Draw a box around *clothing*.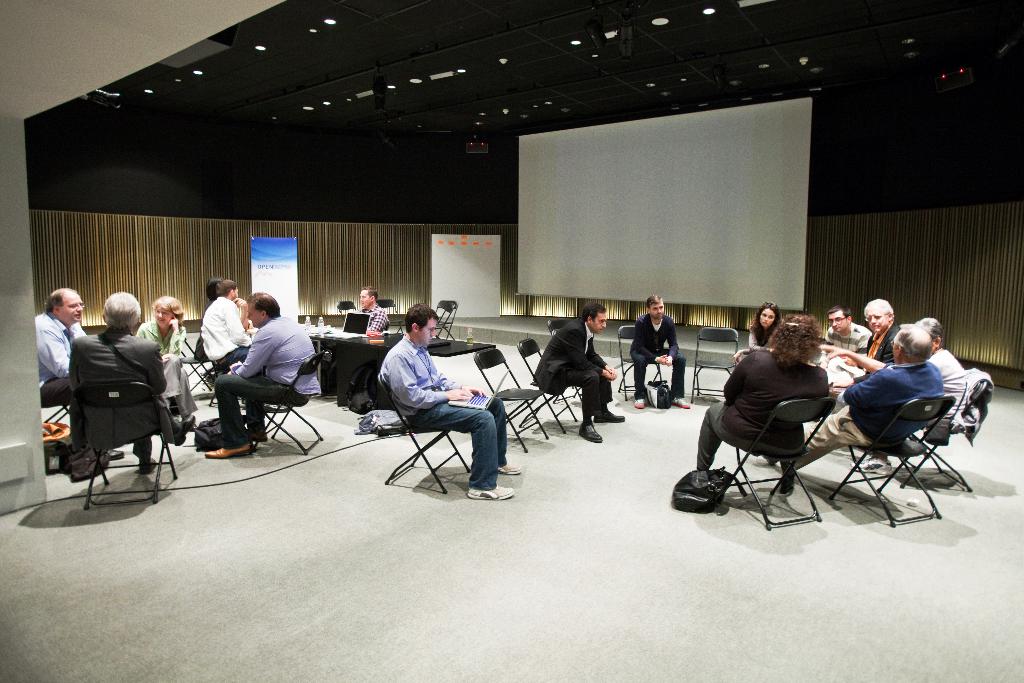
694:346:832:471.
